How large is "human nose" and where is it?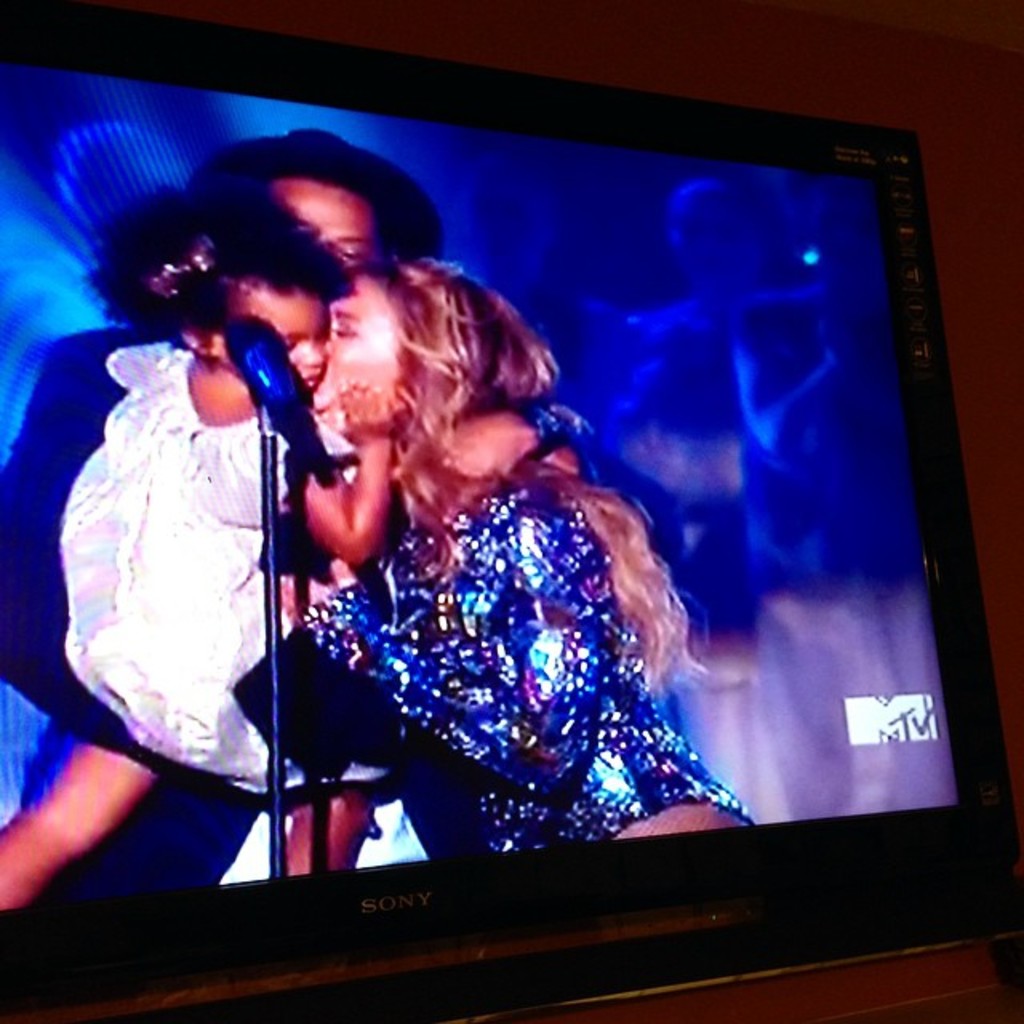
Bounding box: bbox=[298, 346, 320, 366].
